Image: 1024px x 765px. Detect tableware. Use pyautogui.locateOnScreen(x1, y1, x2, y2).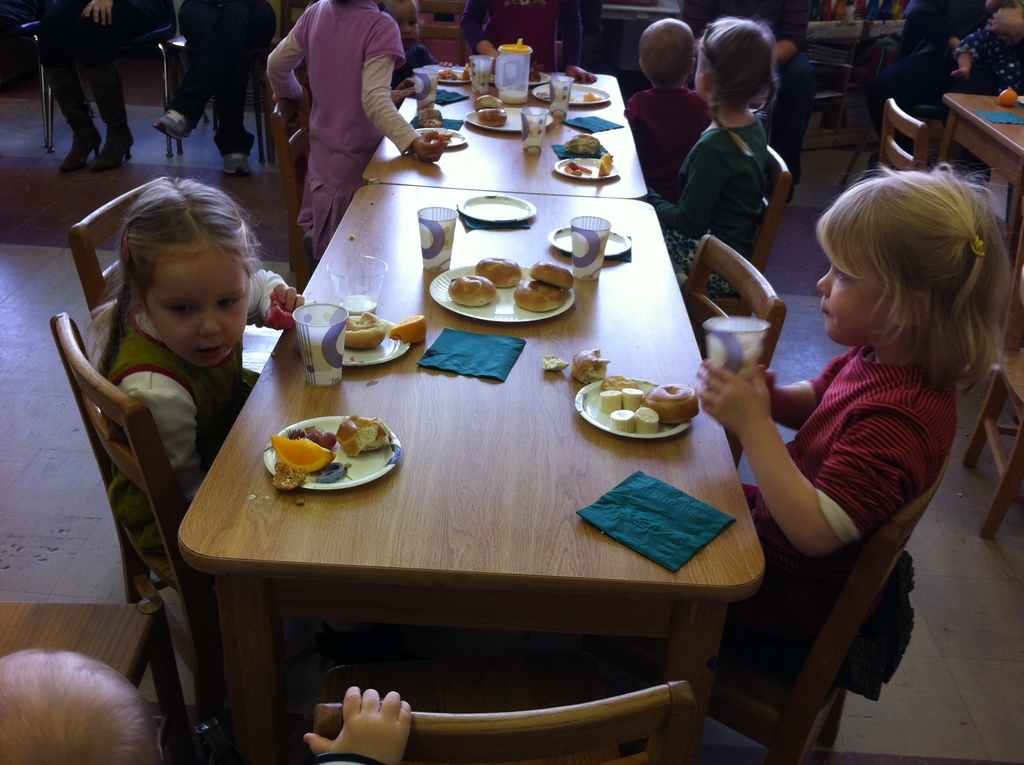
pyautogui.locateOnScreen(350, 318, 411, 369).
